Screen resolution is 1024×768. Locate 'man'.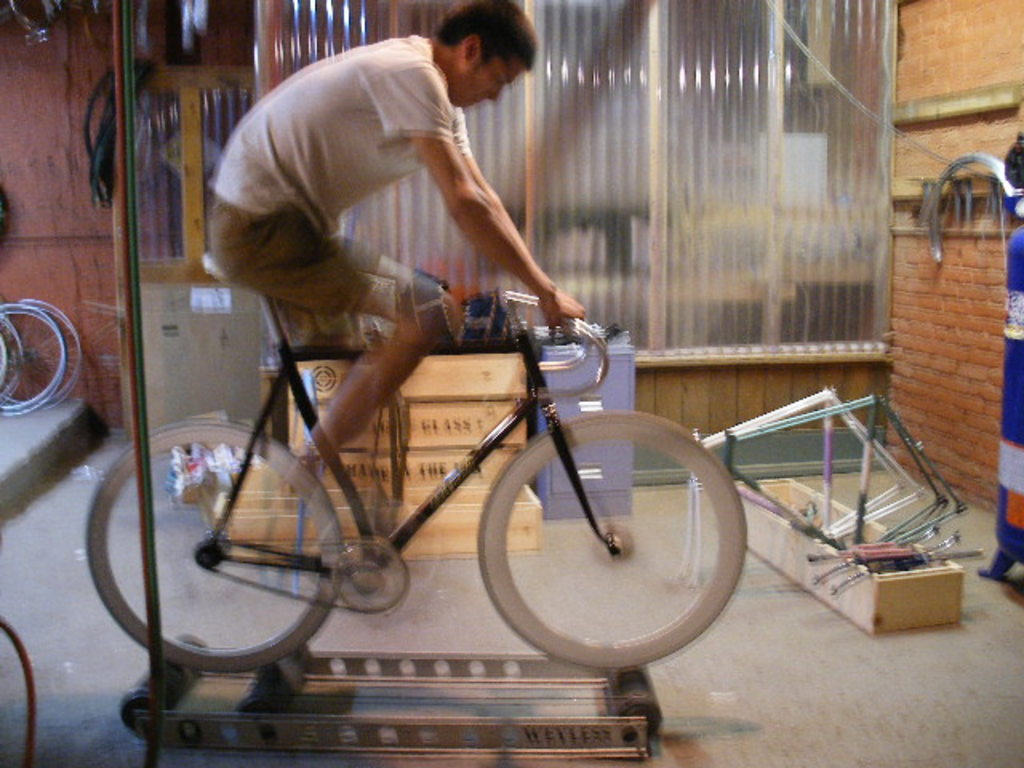
<region>186, 32, 613, 418</region>.
